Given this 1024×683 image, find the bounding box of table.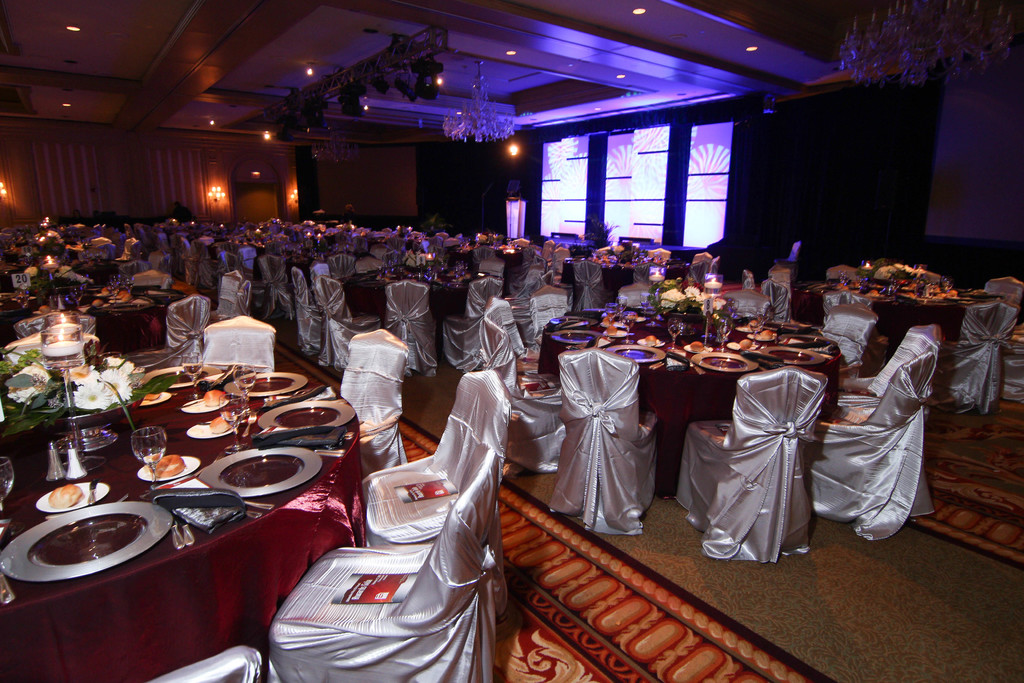
BBox(335, 251, 493, 323).
